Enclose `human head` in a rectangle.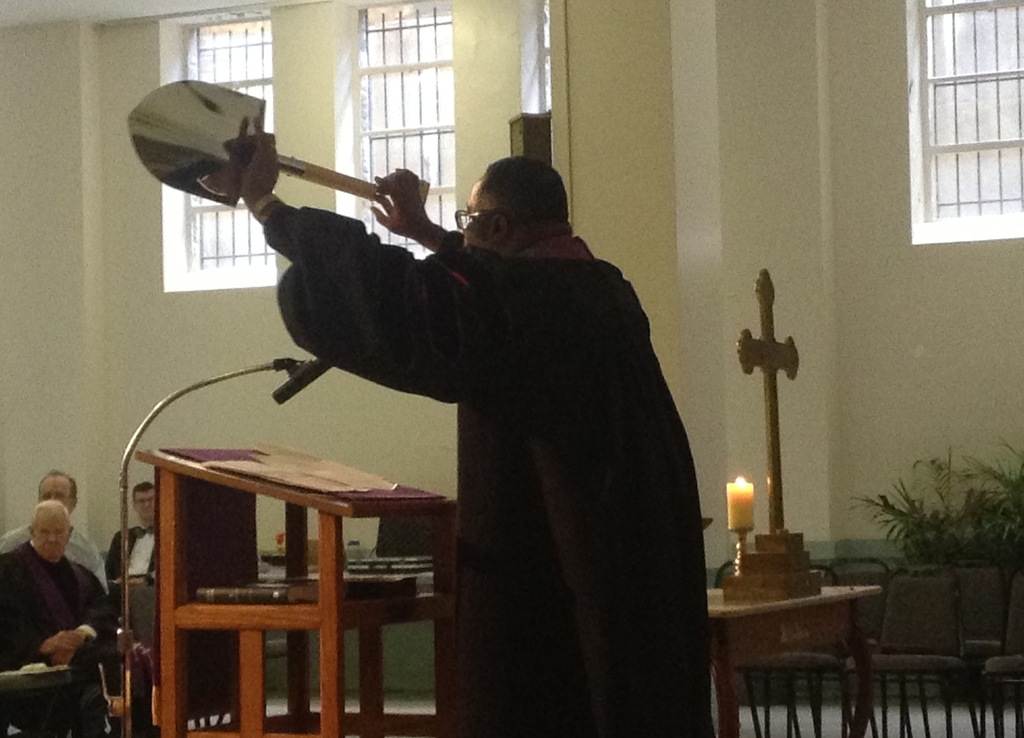
bbox=[449, 152, 579, 250].
